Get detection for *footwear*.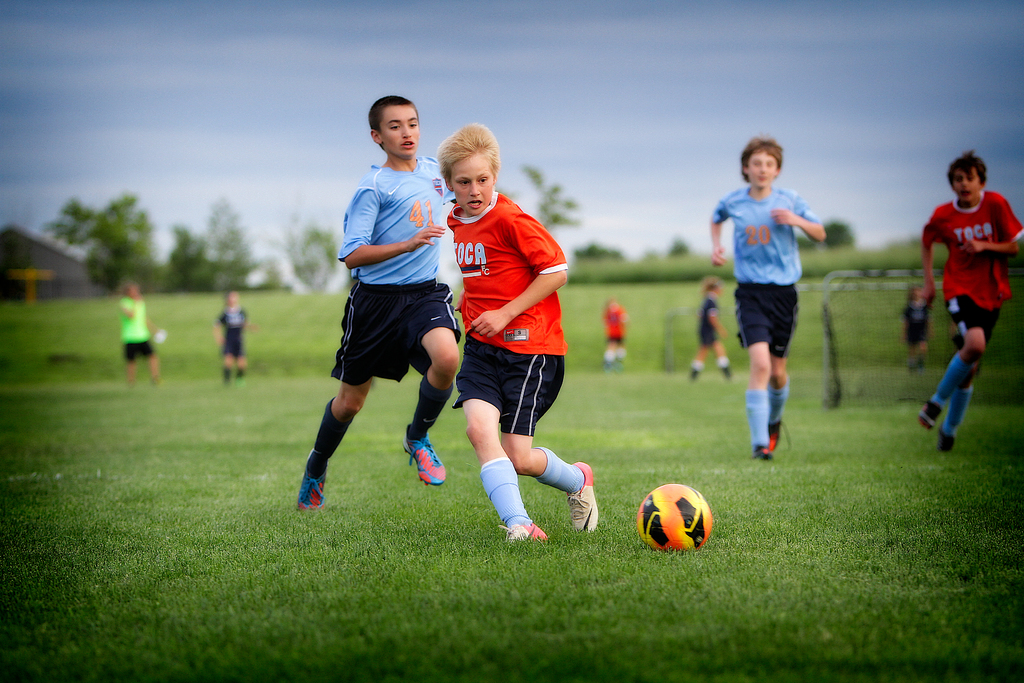
Detection: <bbox>754, 440, 775, 461</bbox>.
